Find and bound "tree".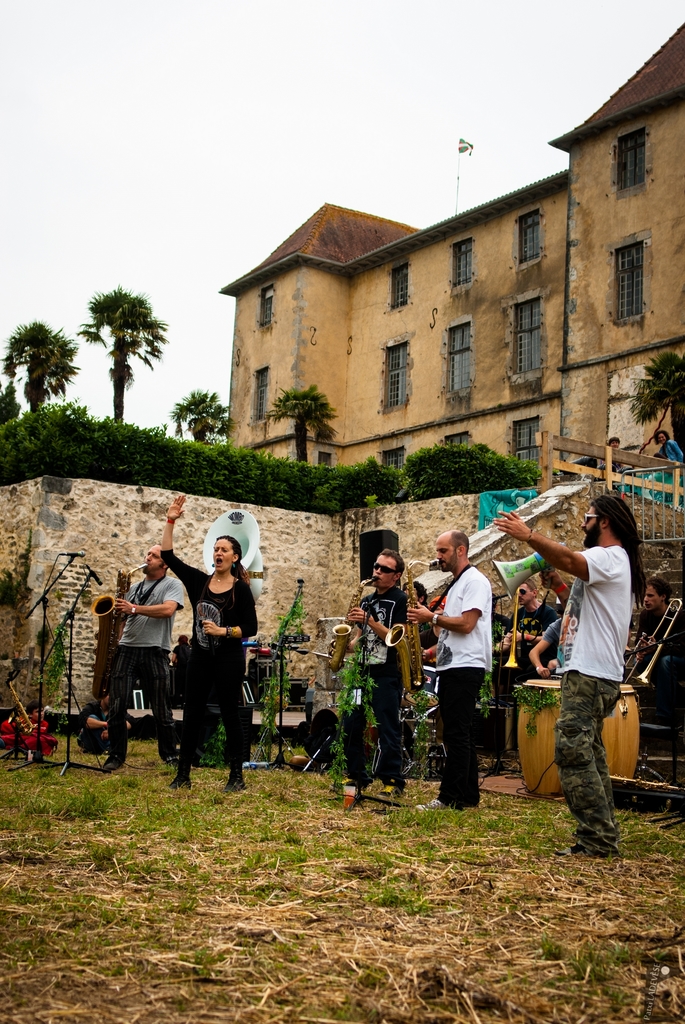
Bound: bbox(622, 348, 684, 452).
